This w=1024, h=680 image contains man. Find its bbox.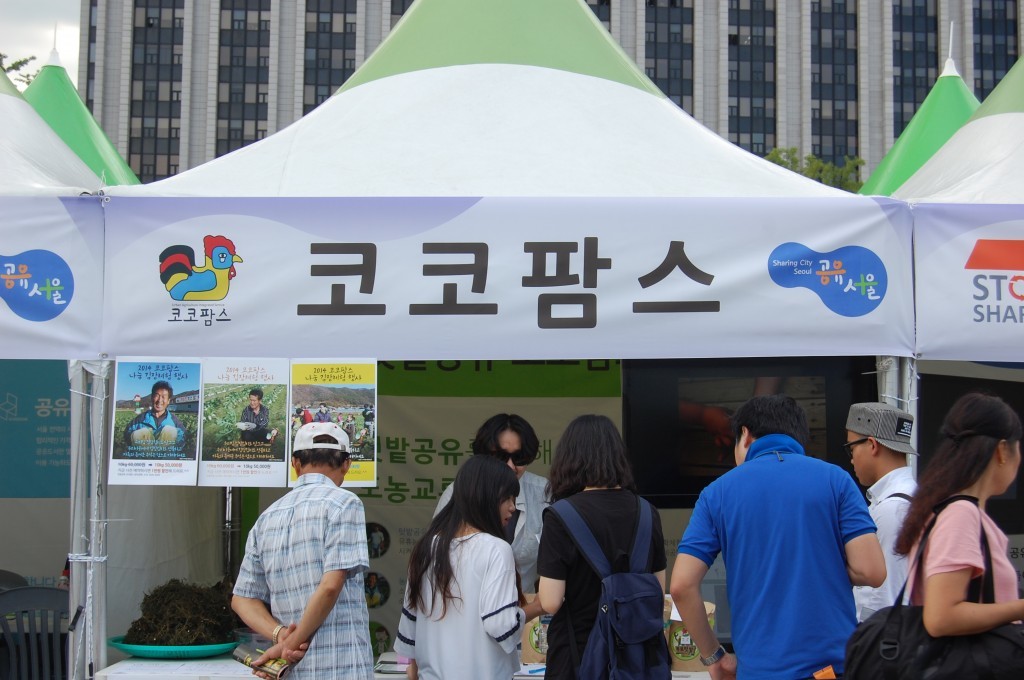
[left=668, top=394, right=888, bottom=679].
